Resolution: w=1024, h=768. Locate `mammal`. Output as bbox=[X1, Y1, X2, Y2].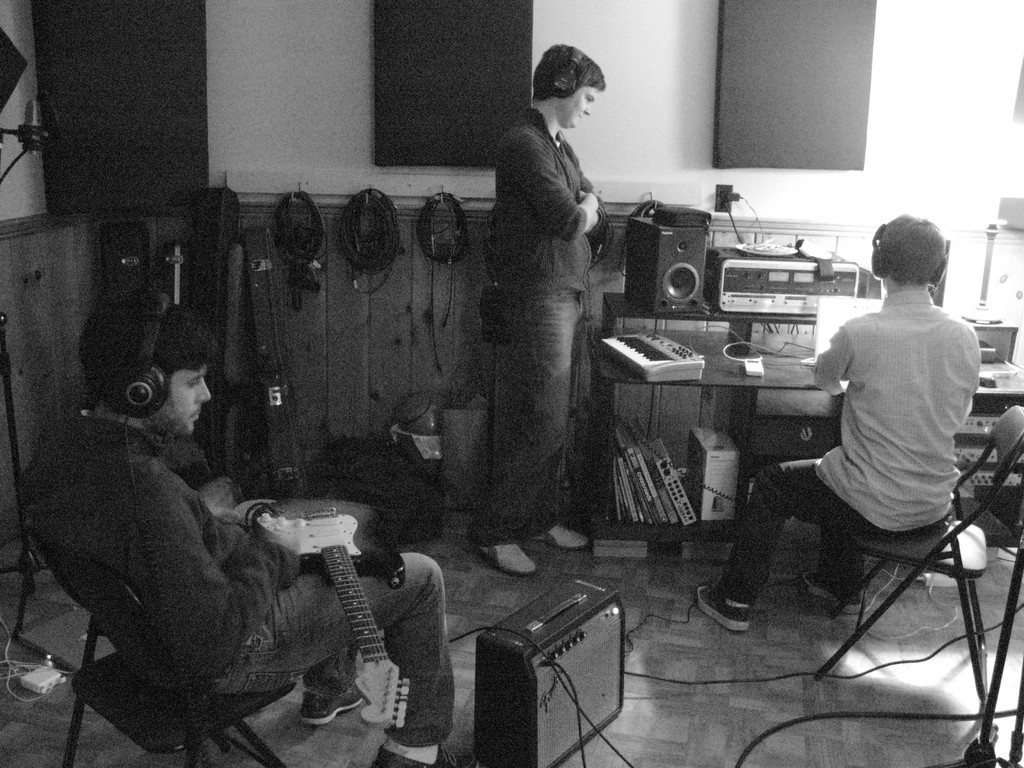
bbox=[456, 47, 609, 574].
